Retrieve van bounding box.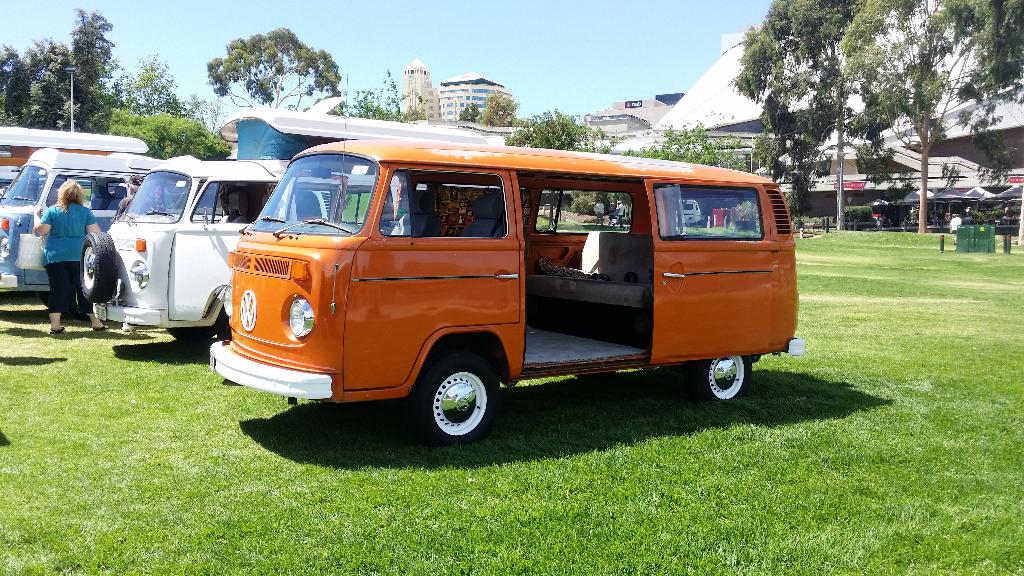
Bounding box: 0 147 163 309.
